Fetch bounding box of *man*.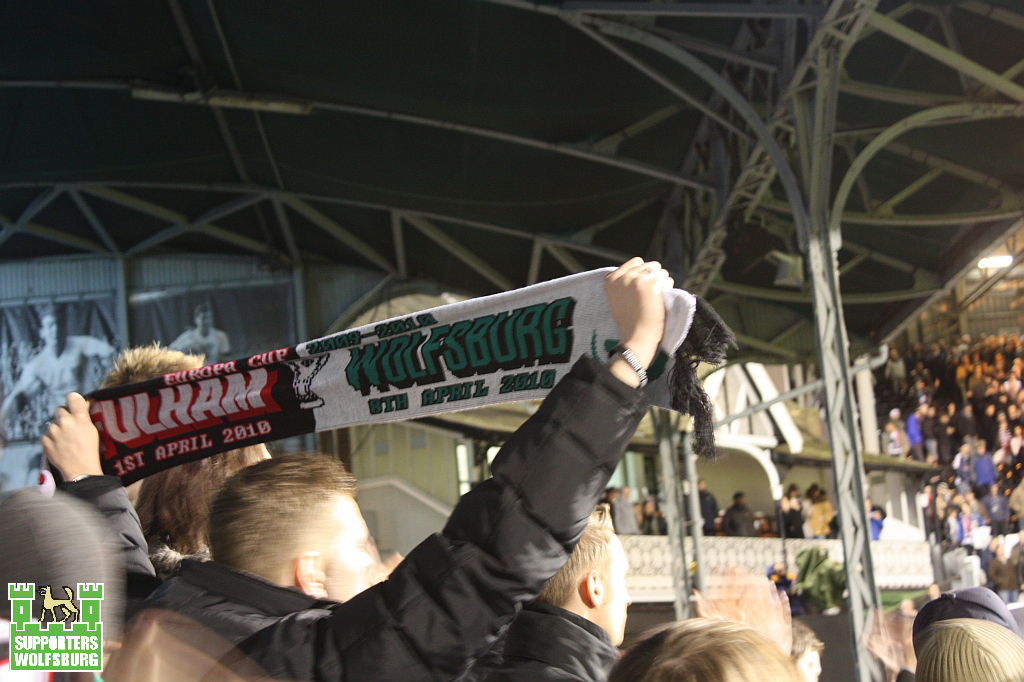
Bbox: (722, 486, 760, 543).
